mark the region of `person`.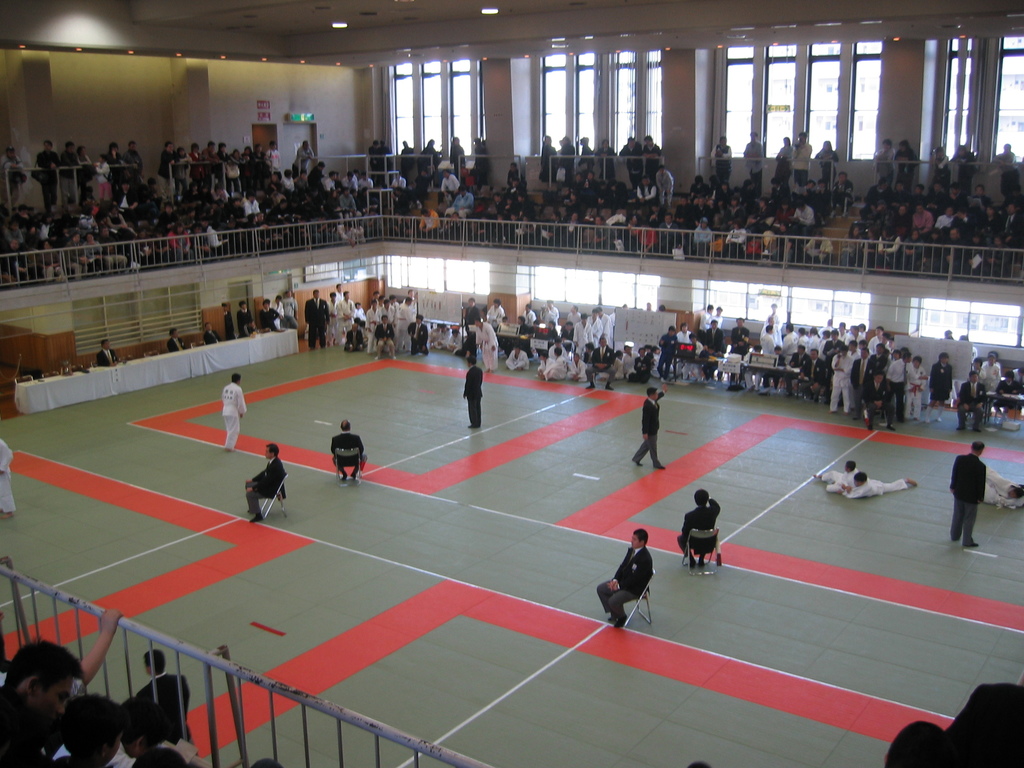
Region: x1=446 y1=328 x2=466 y2=351.
